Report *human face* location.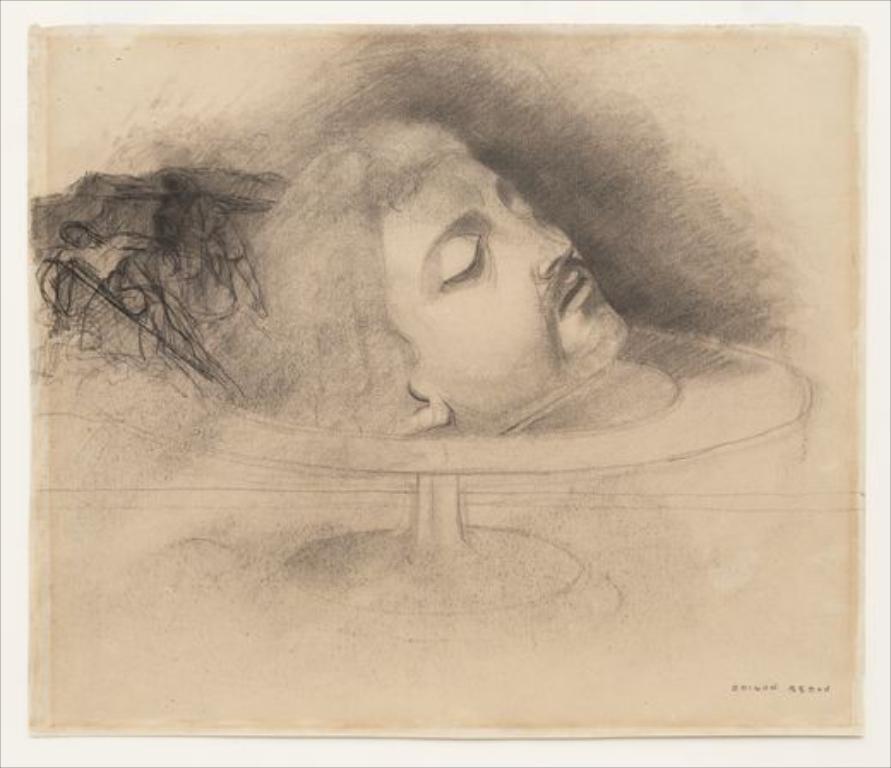
Report: <box>380,153,631,417</box>.
